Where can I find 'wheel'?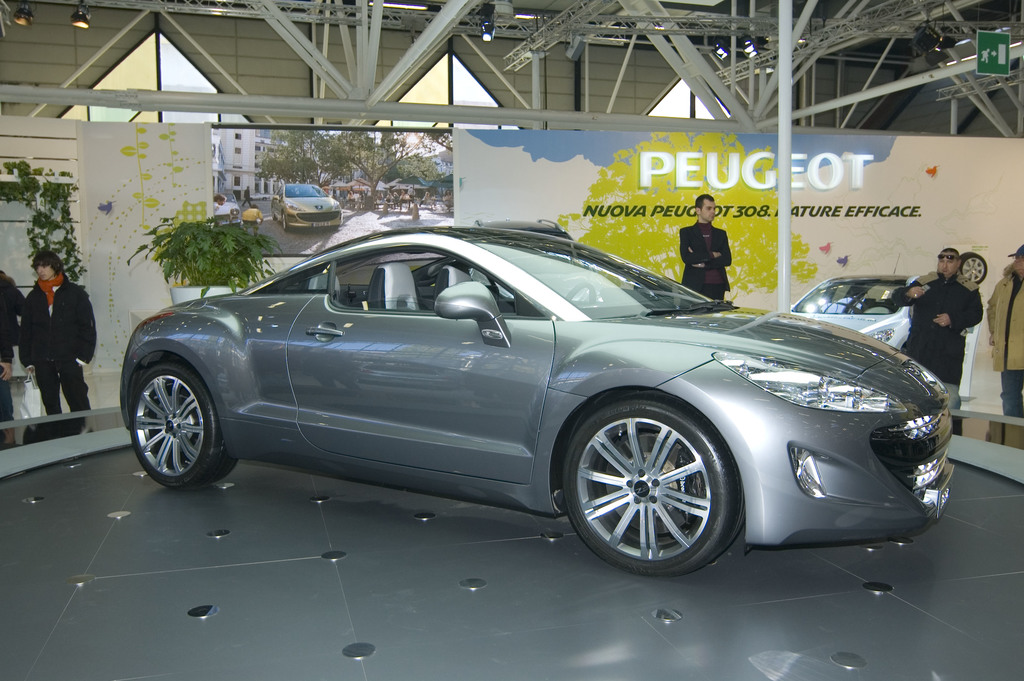
You can find it at 563,281,595,303.
